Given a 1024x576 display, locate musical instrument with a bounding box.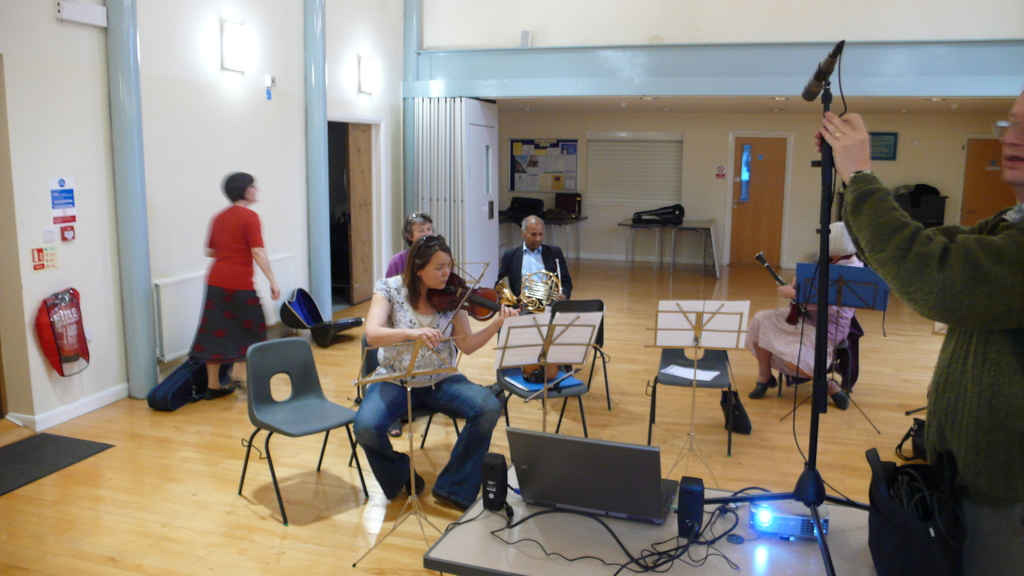
Located: 746, 251, 825, 331.
